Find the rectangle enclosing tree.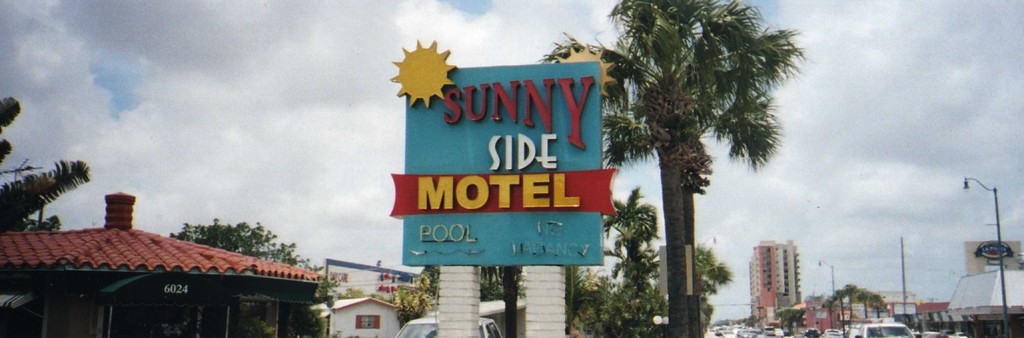
box=[609, 0, 809, 298].
